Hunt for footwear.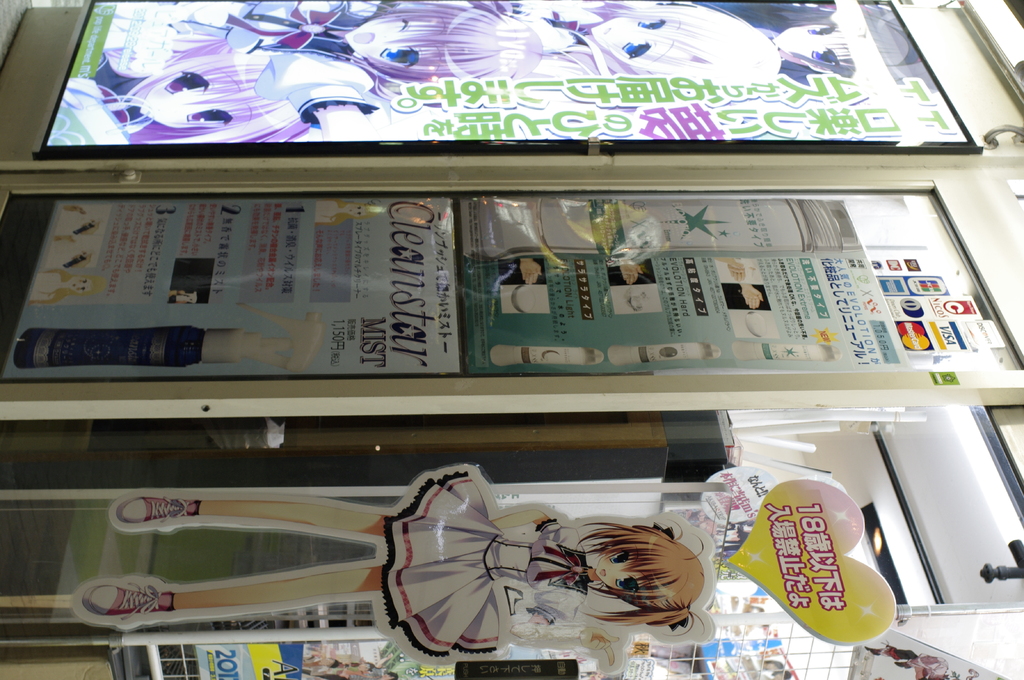
Hunted down at bbox=[83, 581, 174, 617].
